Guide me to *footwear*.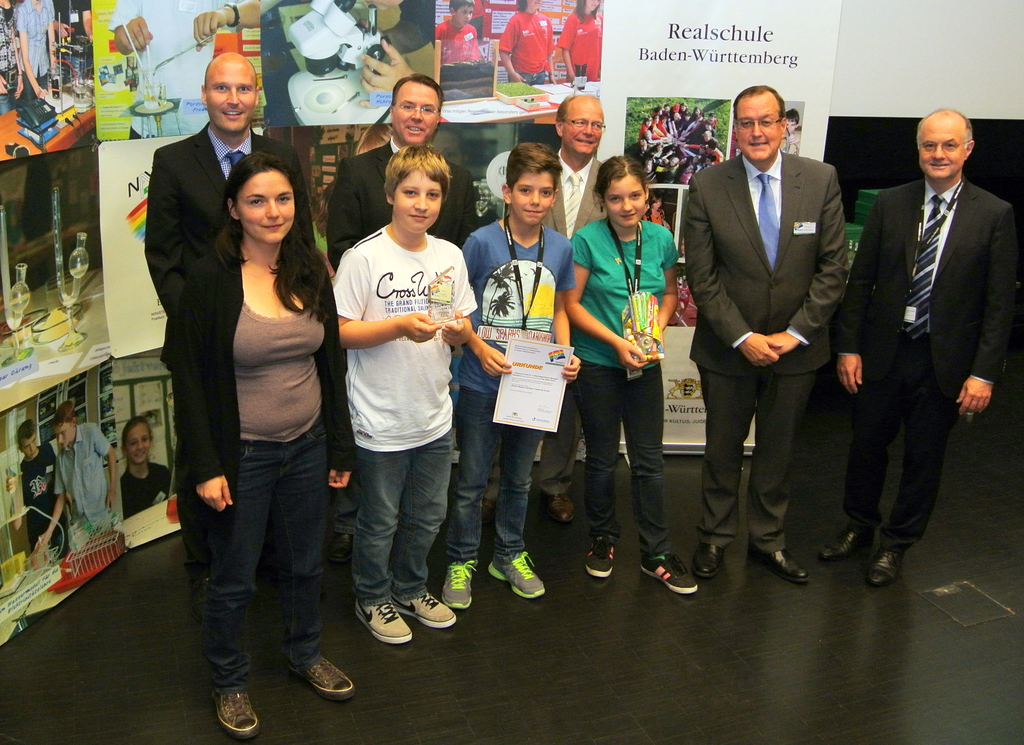
Guidance: region(870, 544, 905, 584).
